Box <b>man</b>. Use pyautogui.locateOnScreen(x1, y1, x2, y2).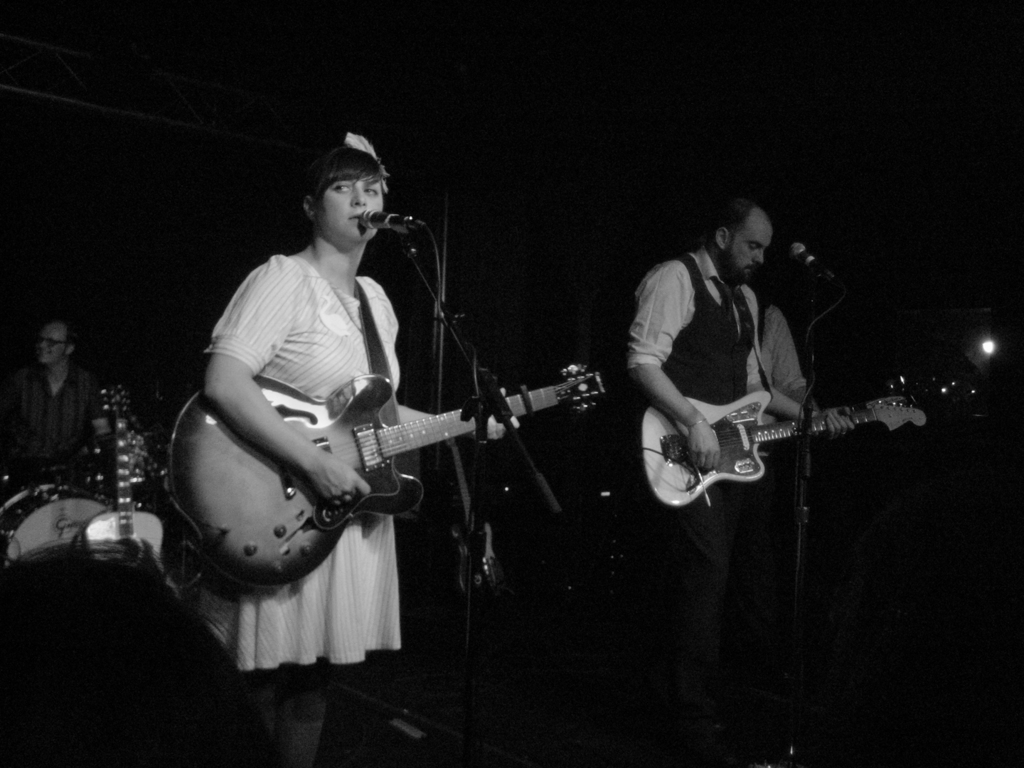
pyautogui.locateOnScreen(6, 308, 93, 494).
